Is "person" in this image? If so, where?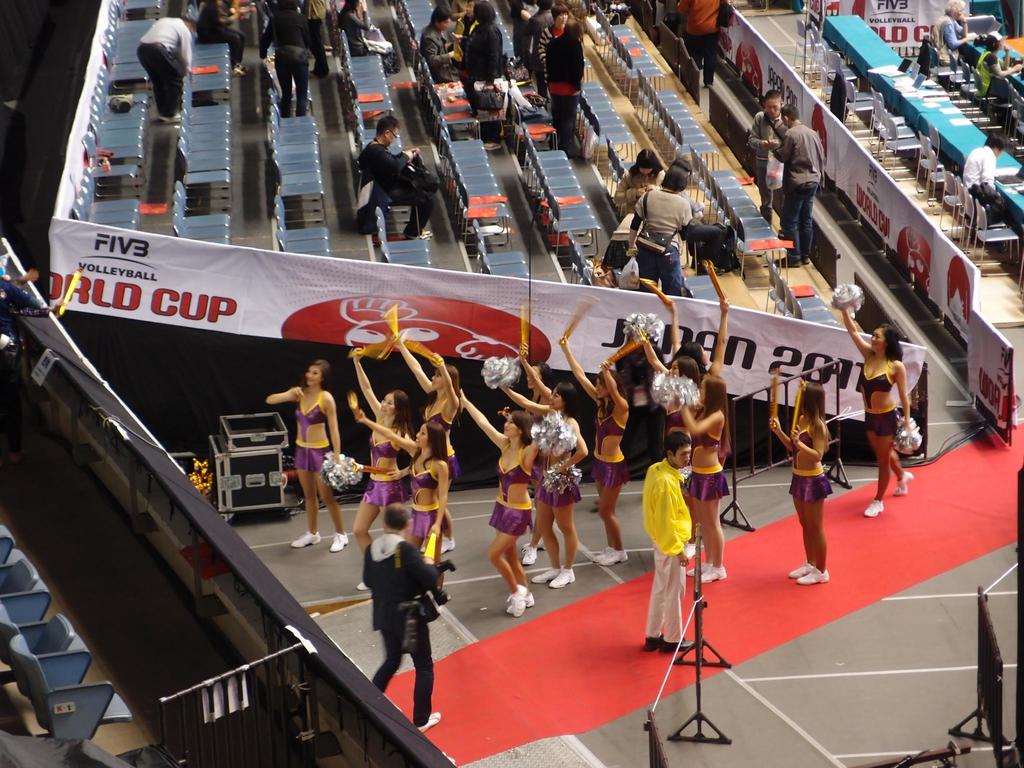
Yes, at bbox=[252, 0, 312, 113].
